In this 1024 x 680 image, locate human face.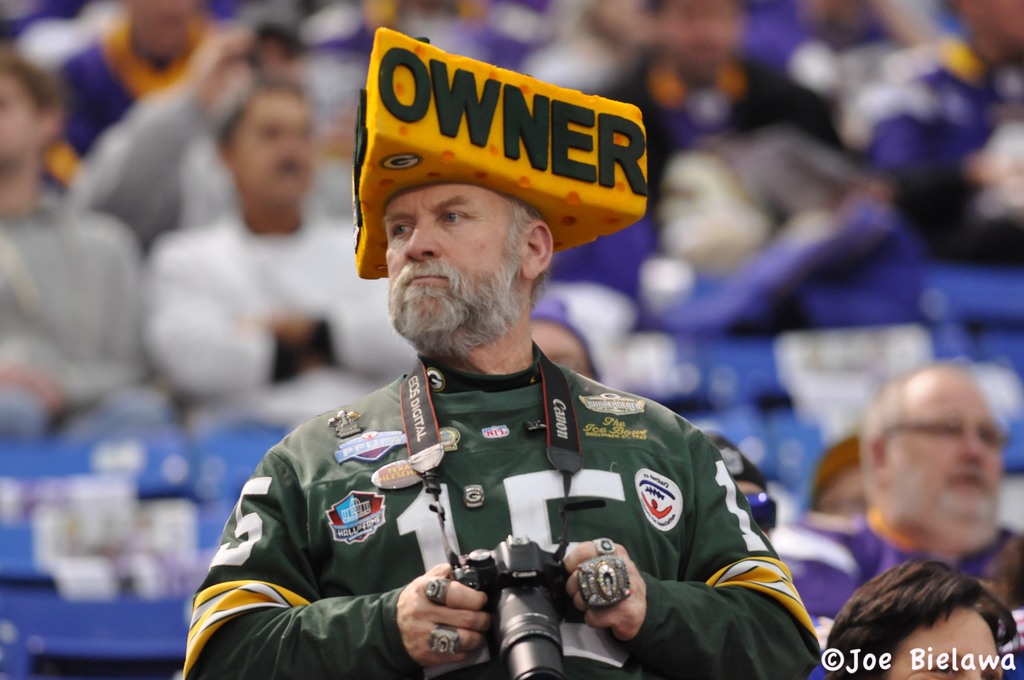
Bounding box: <box>884,597,1007,676</box>.
